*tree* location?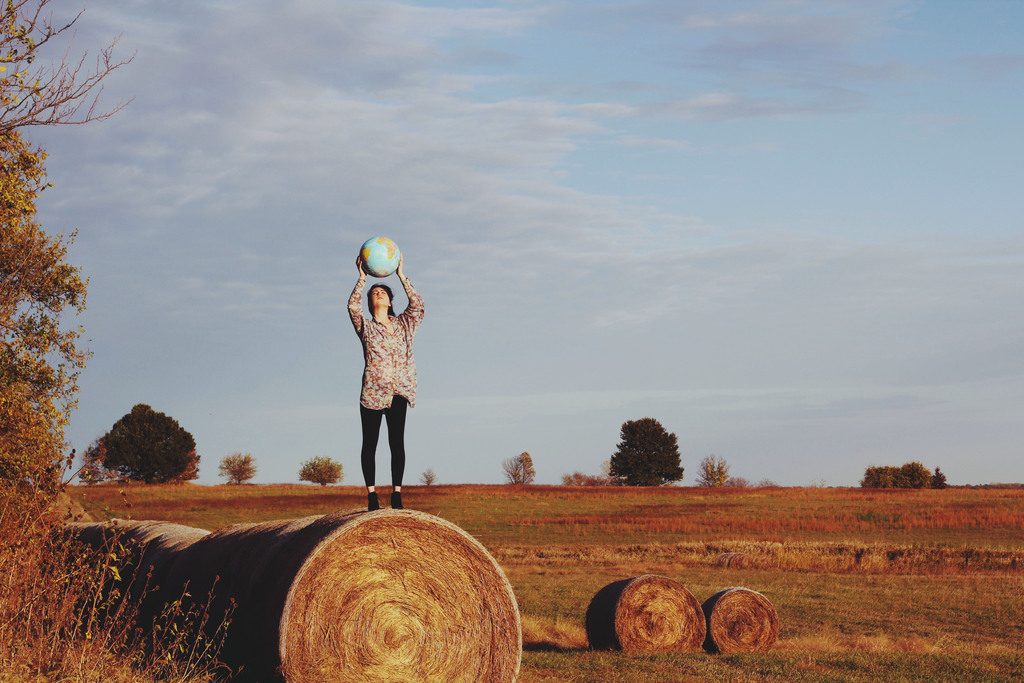
bbox=[84, 399, 202, 487]
